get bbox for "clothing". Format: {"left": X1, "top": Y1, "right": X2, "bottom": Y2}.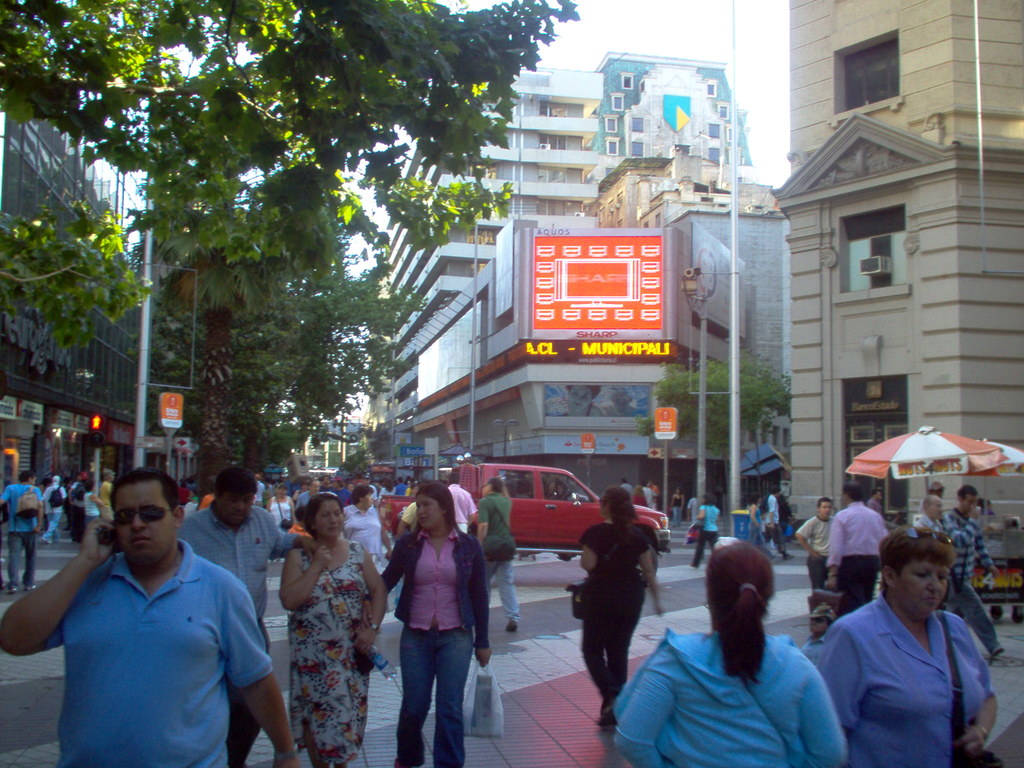
{"left": 349, "top": 499, "right": 384, "bottom": 575}.
